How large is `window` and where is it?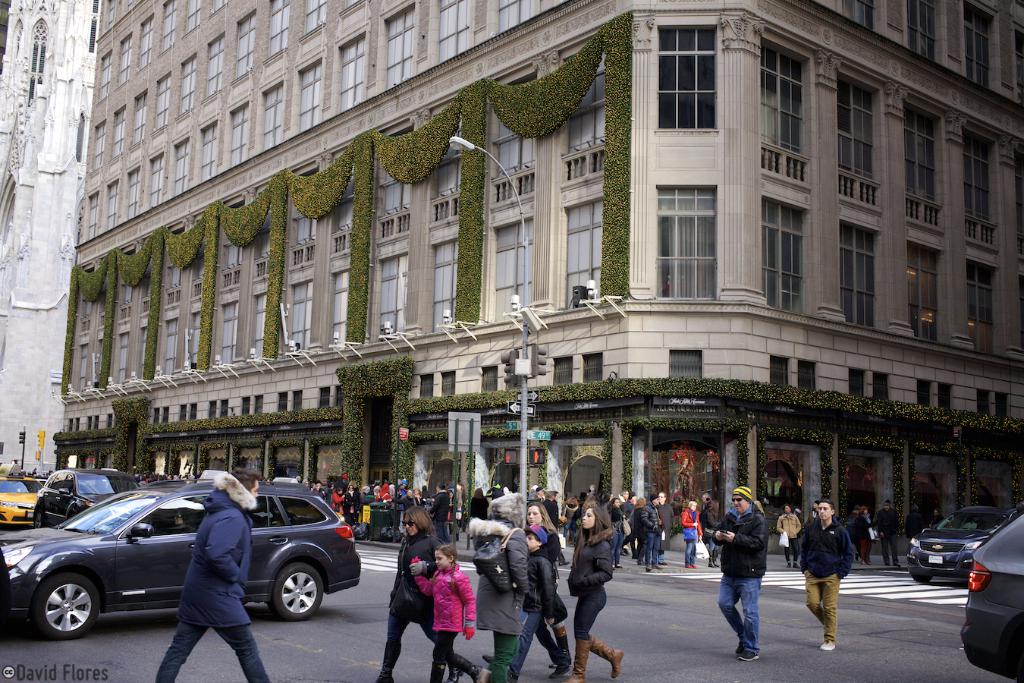
Bounding box: 759/38/811/184.
